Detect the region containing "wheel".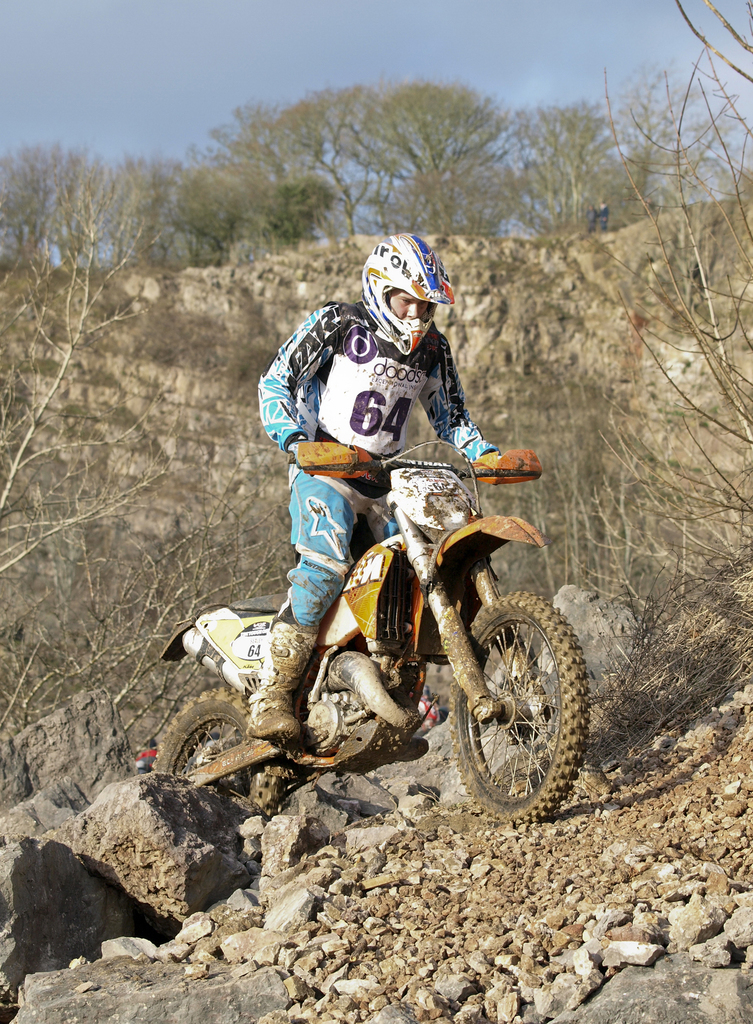
x1=448, y1=588, x2=580, y2=807.
